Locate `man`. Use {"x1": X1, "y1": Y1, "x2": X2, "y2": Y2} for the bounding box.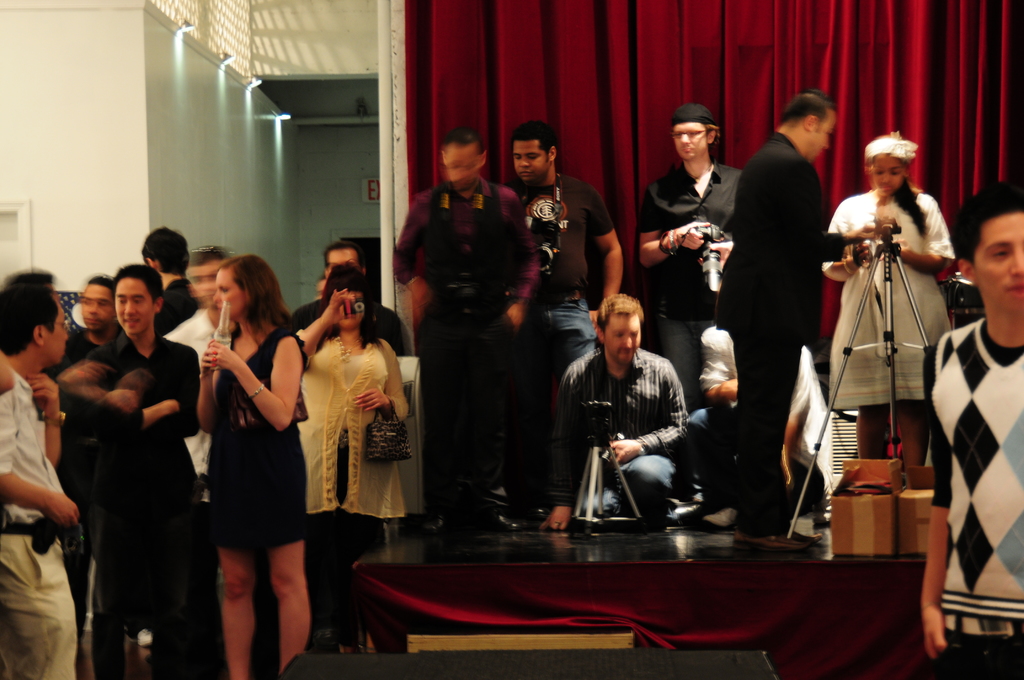
{"x1": 920, "y1": 182, "x2": 1023, "y2": 679}.
